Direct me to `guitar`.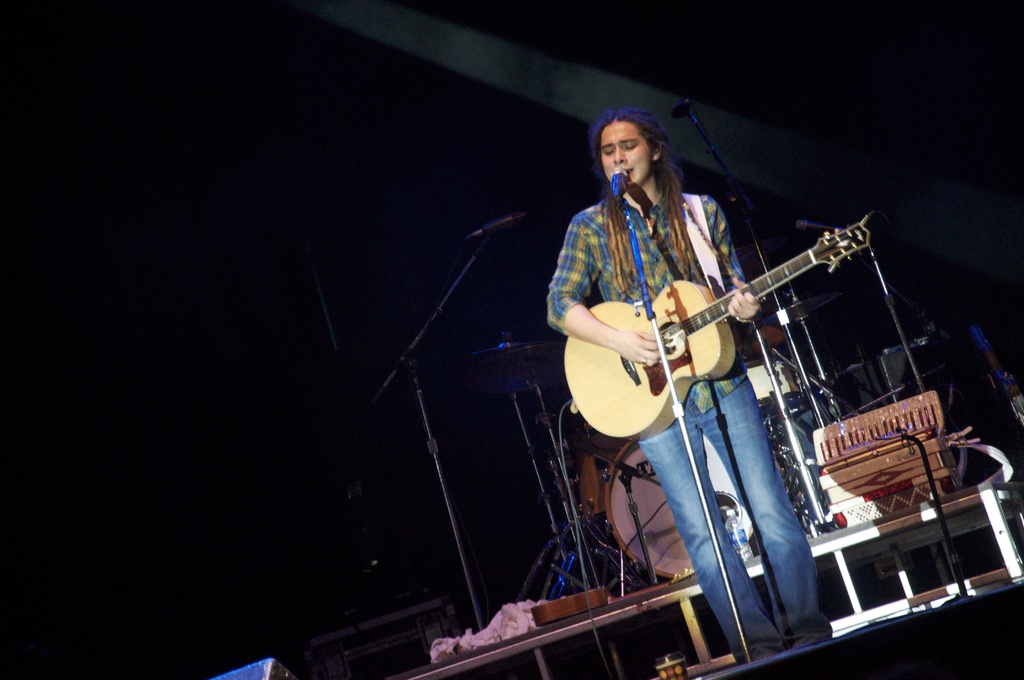
Direction: 559:216:873:445.
